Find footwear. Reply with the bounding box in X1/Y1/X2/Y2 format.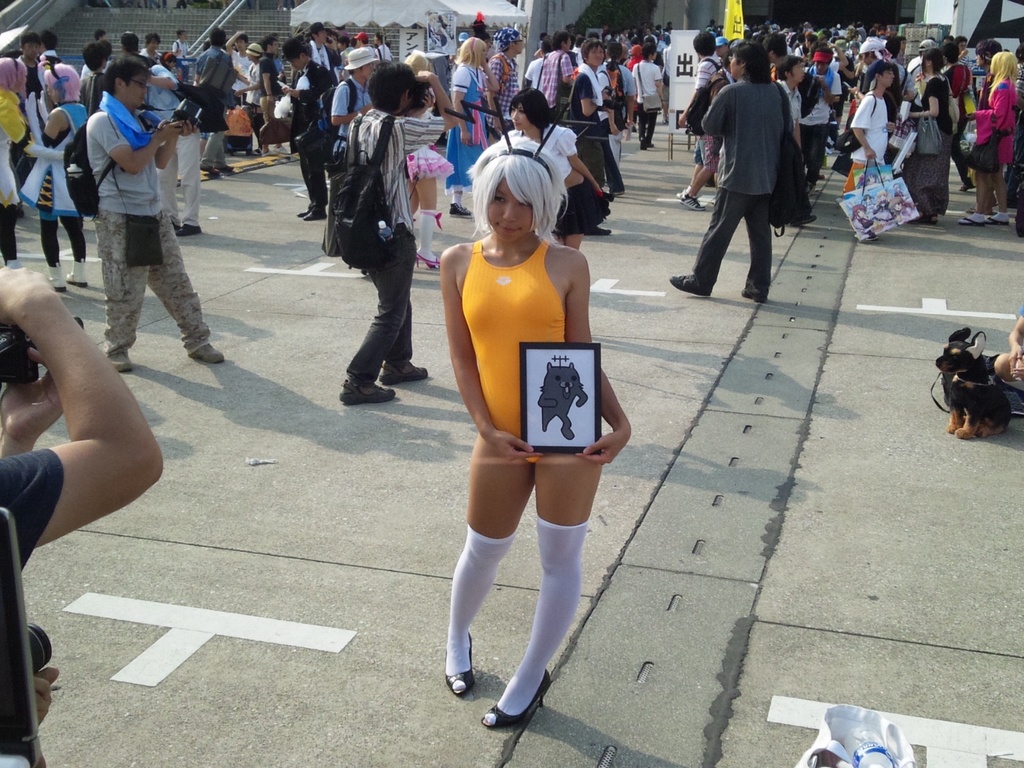
636/140/647/152.
